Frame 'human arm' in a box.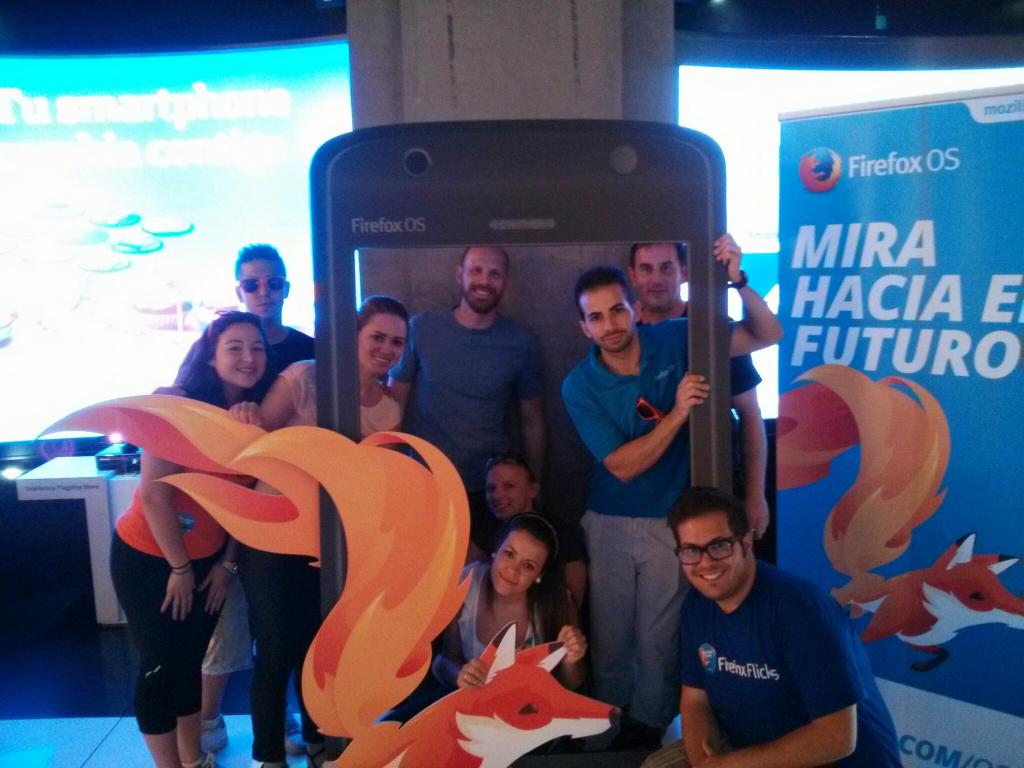
{"left": 678, "top": 593, "right": 717, "bottom": 767}.
